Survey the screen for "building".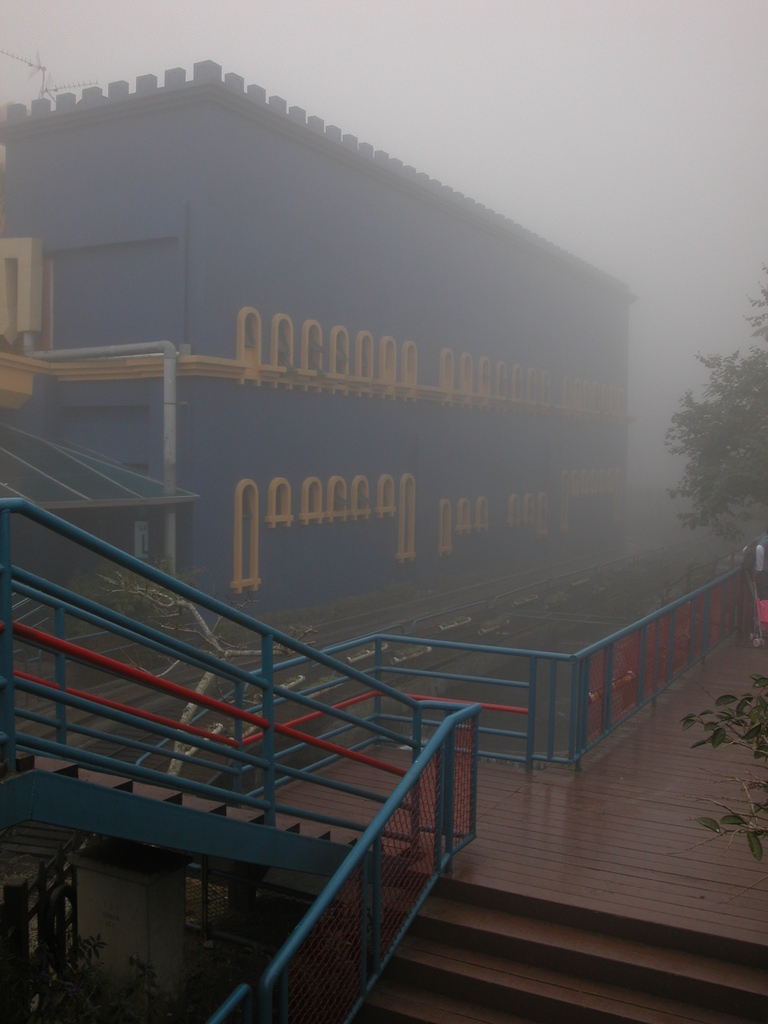
Survey found: rect(0, 53, 642, 647).
